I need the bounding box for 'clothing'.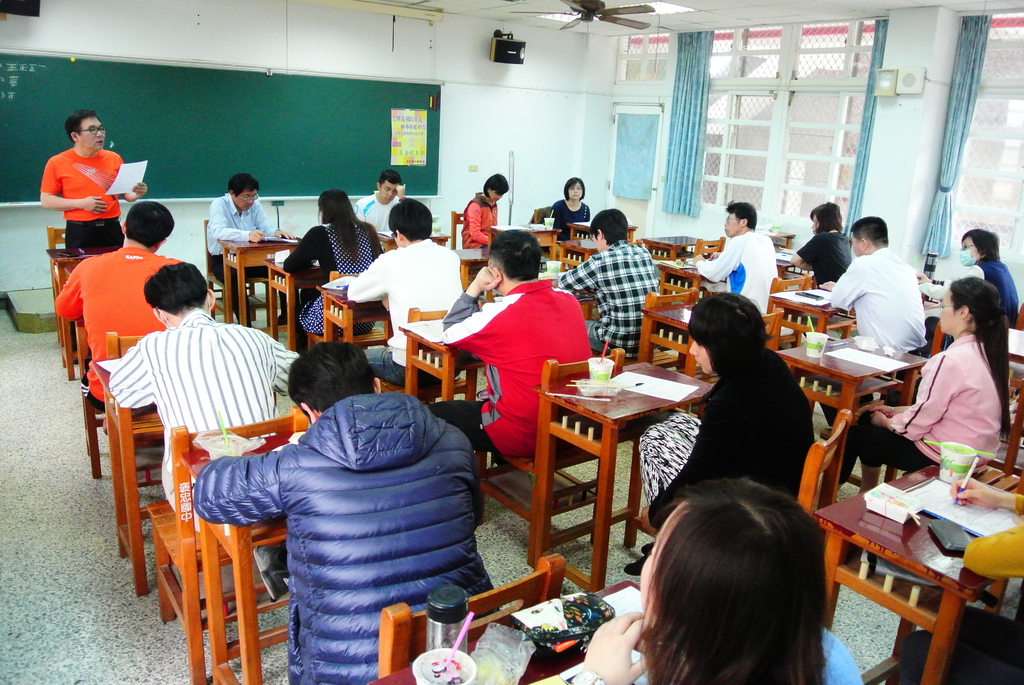
Here it is: detection(291, 217, 386, 325).
